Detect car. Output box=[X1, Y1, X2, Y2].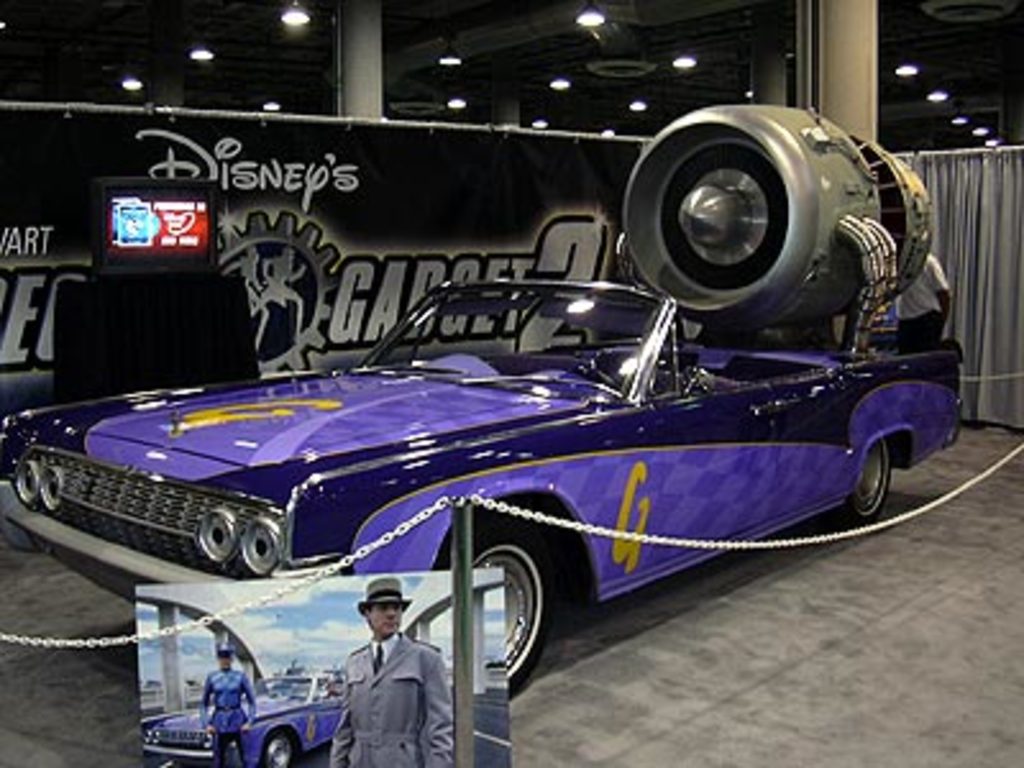
box=[77, 164, 947, 719].
